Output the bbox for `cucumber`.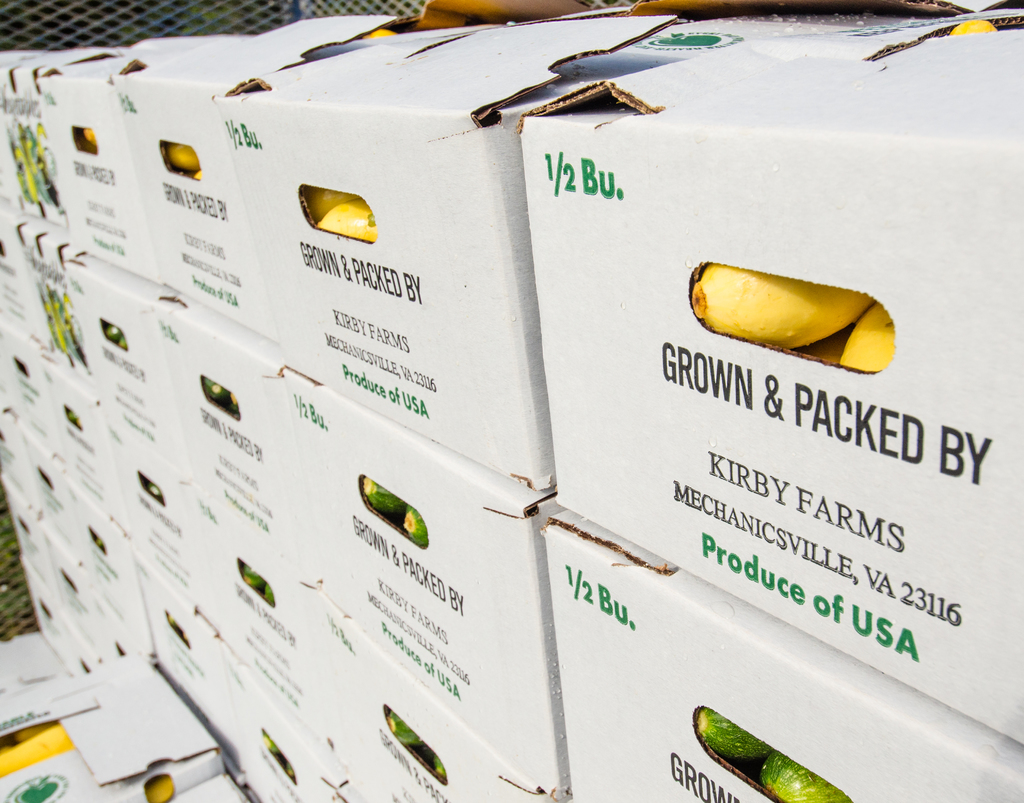
<box>313,197,378,240</box>.
